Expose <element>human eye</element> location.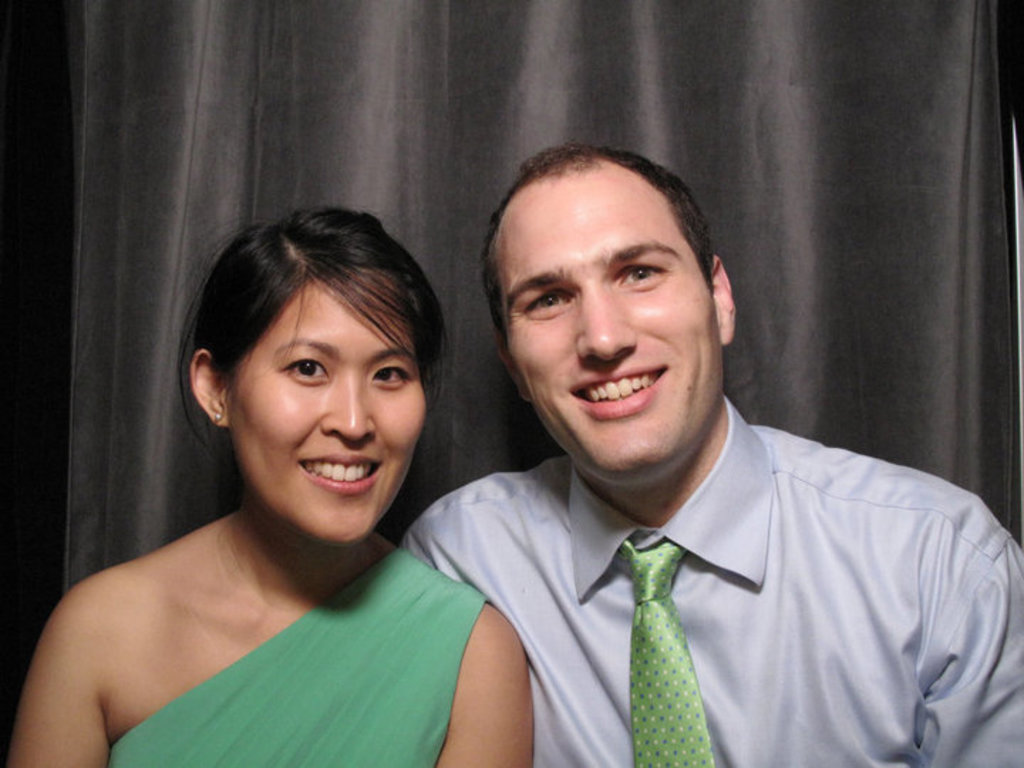
Exposed at 368 357 415 390.
